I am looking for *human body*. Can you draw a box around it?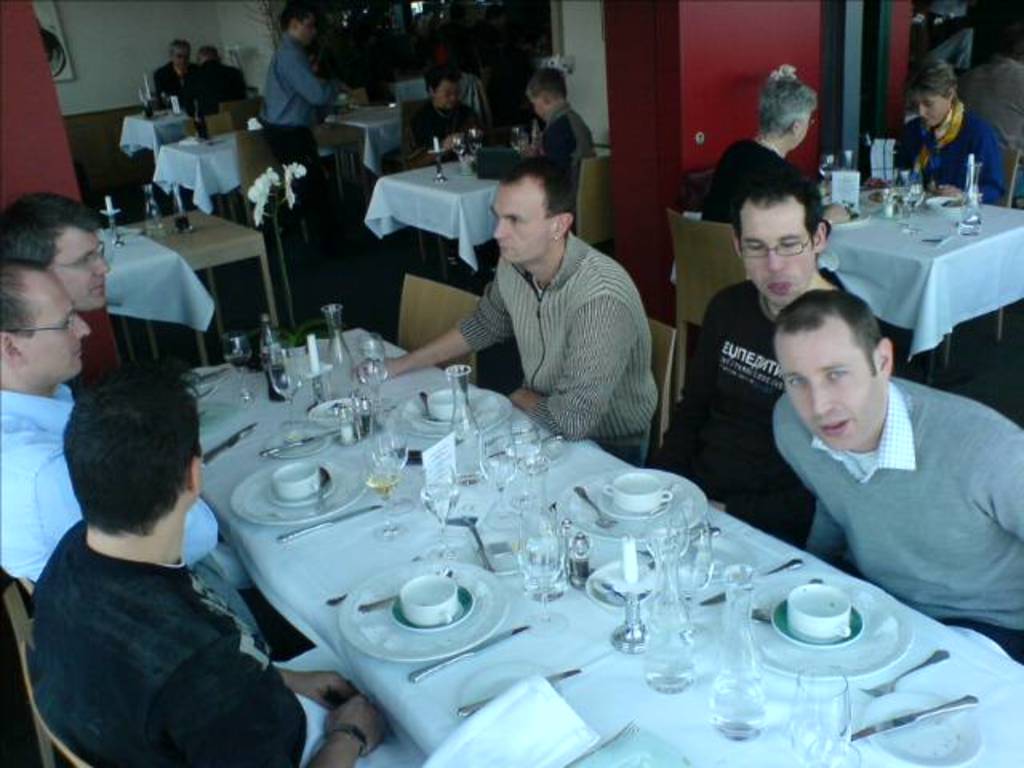
Sure, the bounding box is [261,34,339,251].
